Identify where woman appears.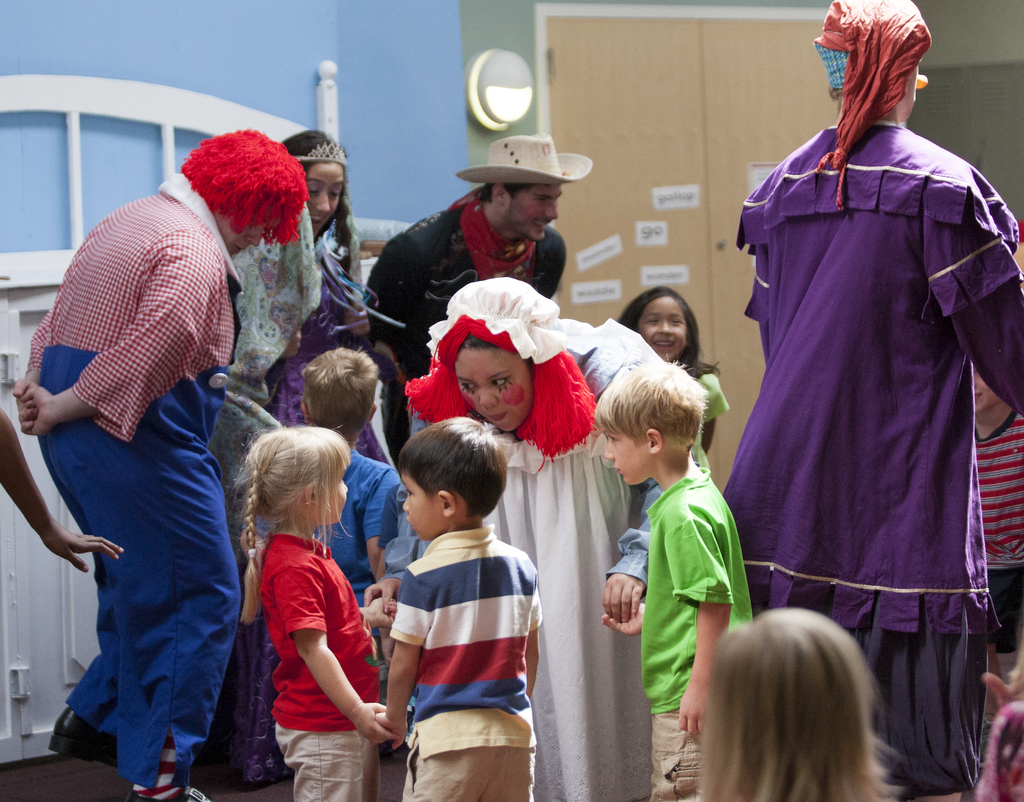
Appears at [255,128,395,466].
